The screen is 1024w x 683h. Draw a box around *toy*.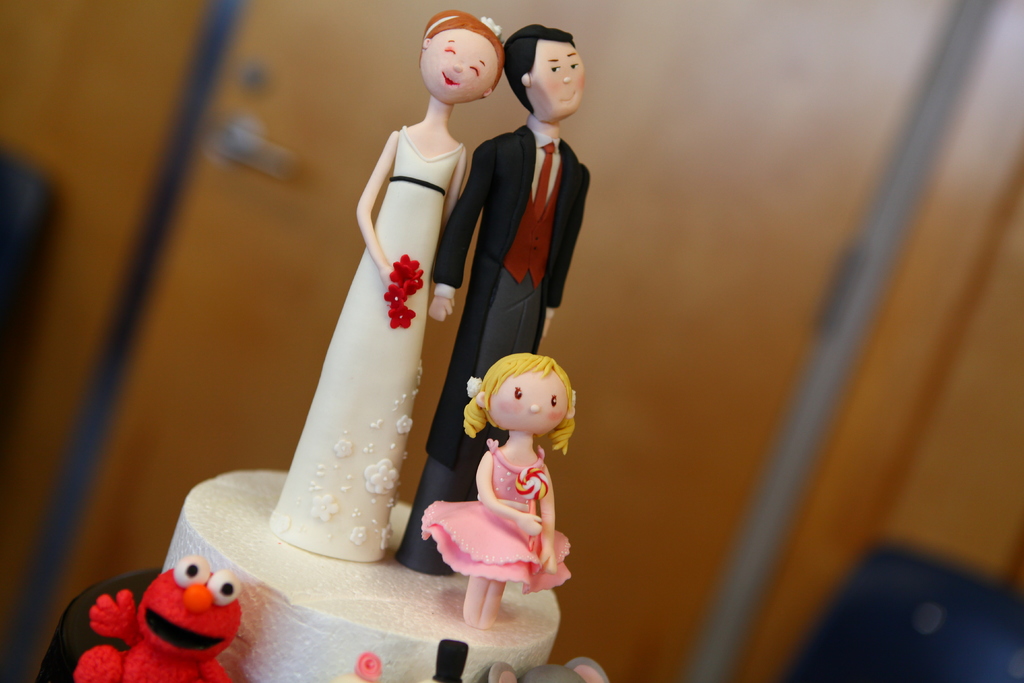
bbox=(396, 348, 579, 641).
